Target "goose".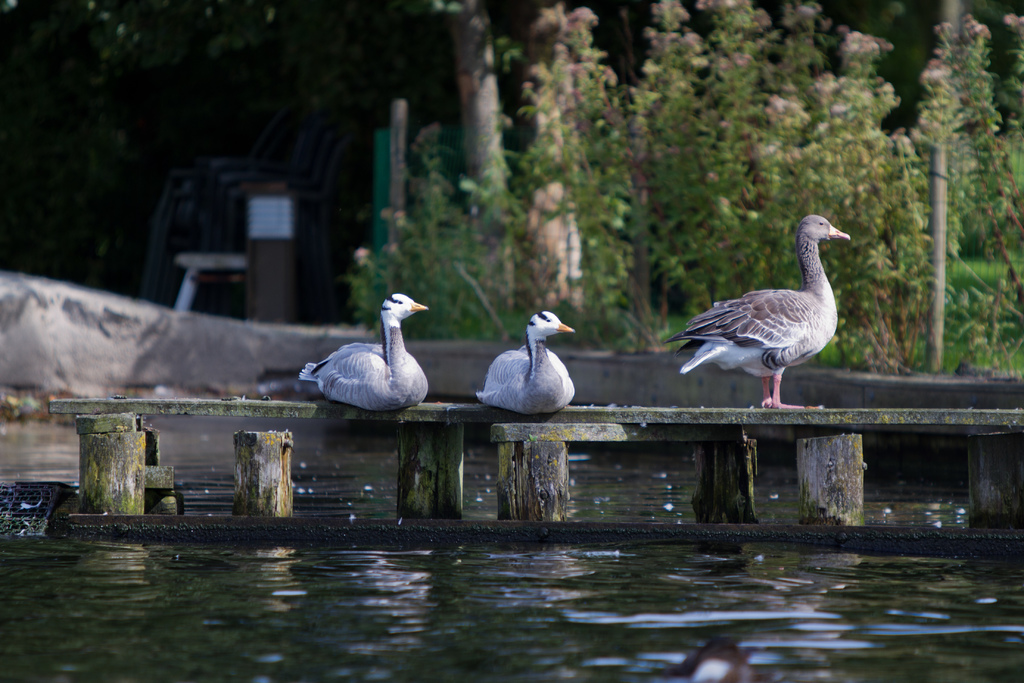
Target region: <bbox>668, 210, 856, 393</bbox>.
